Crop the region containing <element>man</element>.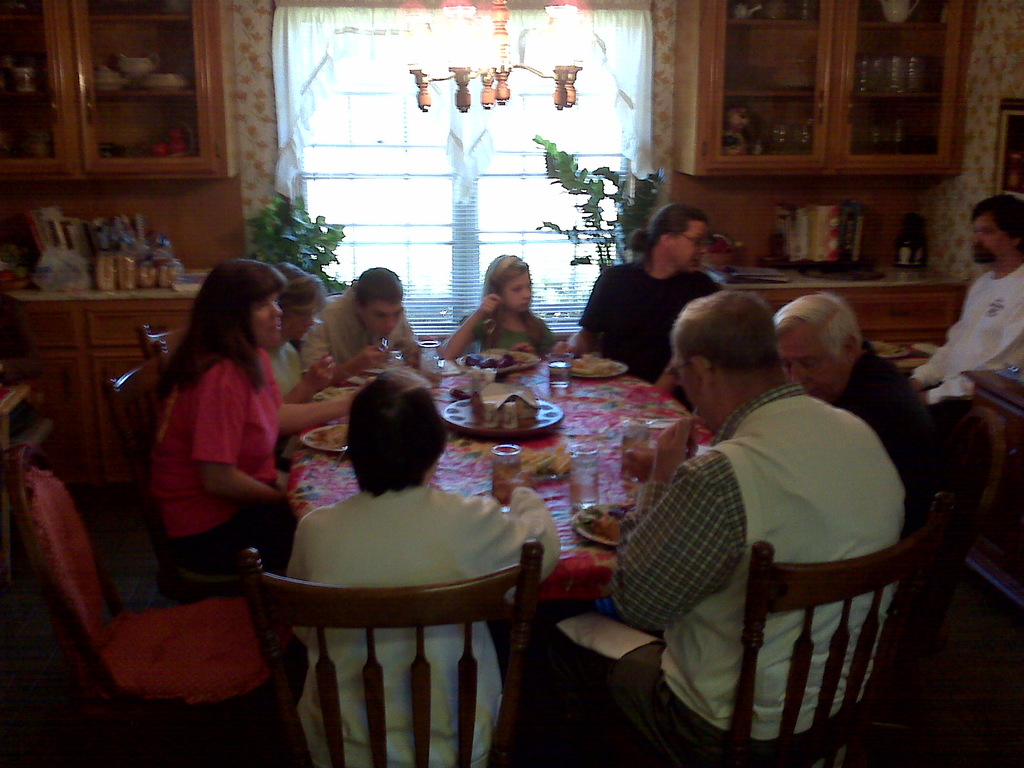
Crop region: {"left": 574, "top": 204, "right": 755, "bottom": 385}.
